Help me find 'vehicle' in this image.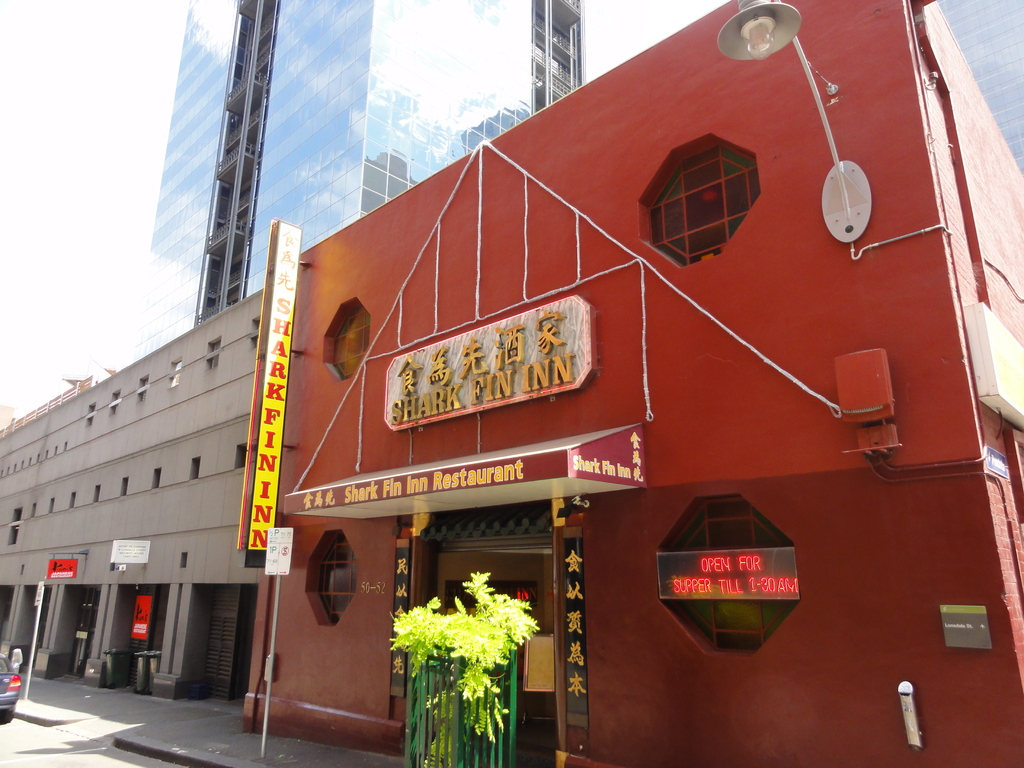
Found it: <box>0,653,22,722</box>.
